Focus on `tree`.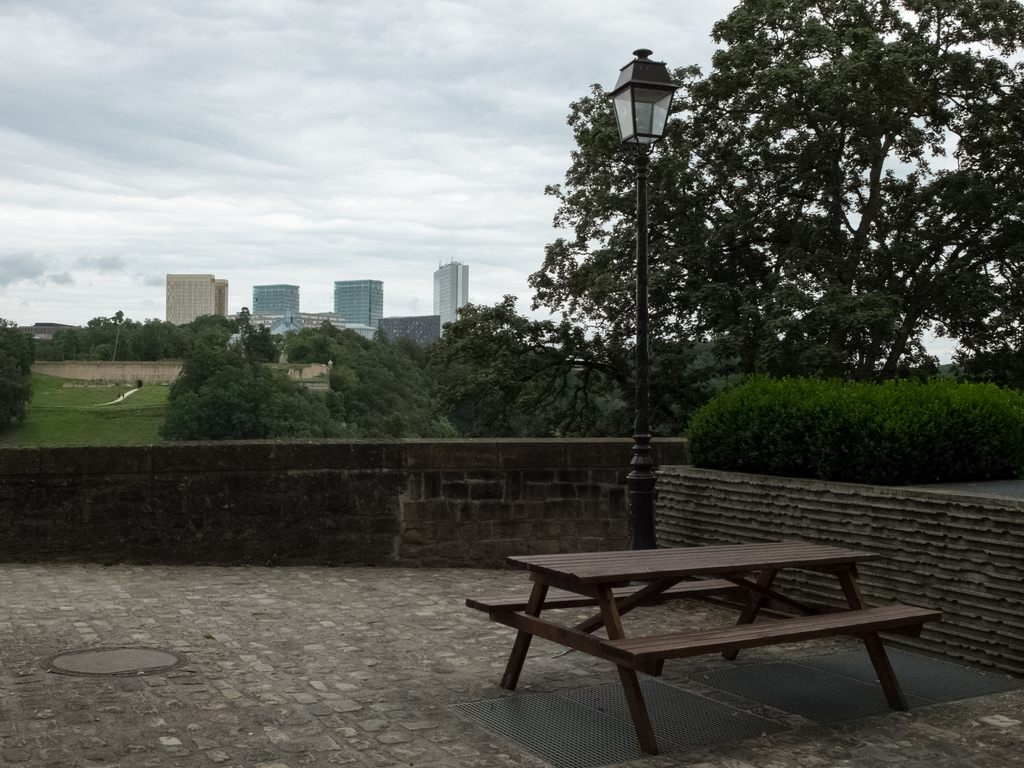
Focused at rect(520, 1, 1023, 390).
